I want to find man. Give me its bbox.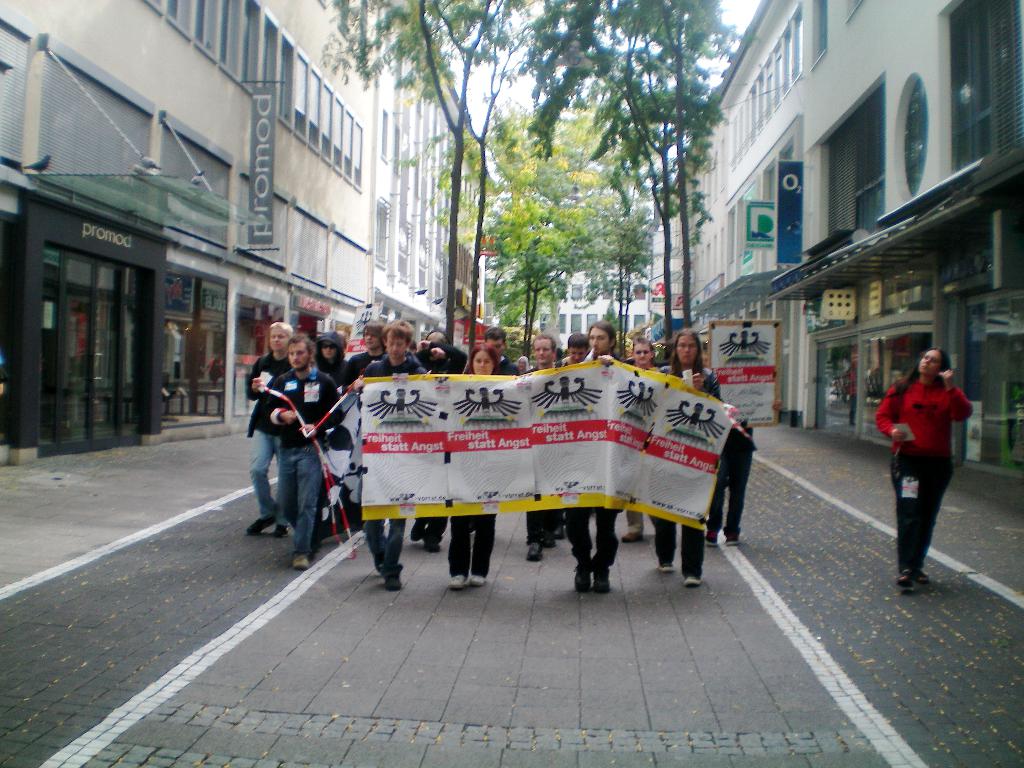
pyautogui.locateOnScreen(410, 340, 417, 355).
